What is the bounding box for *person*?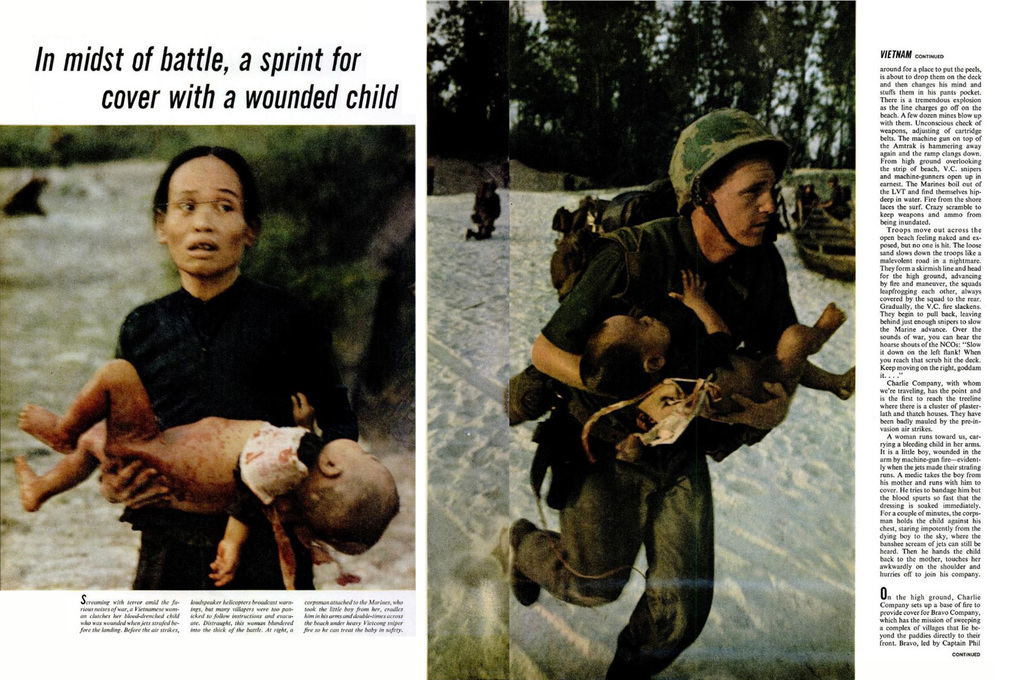
l=796, t=176, r=828, b=219.
